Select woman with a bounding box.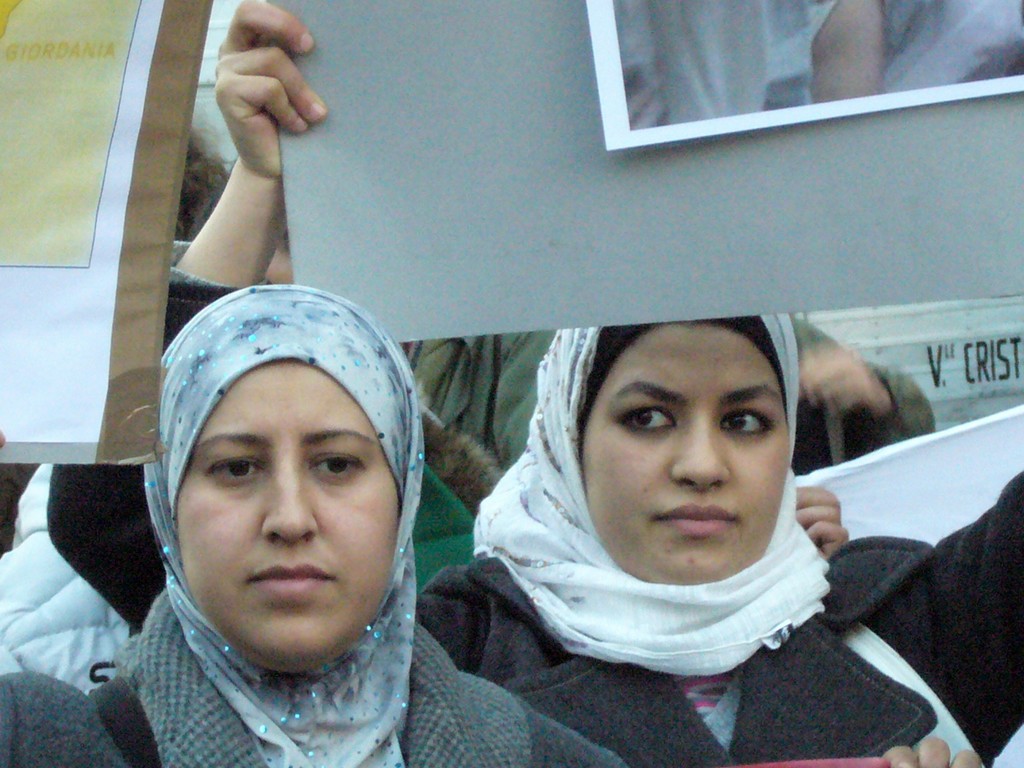
(x1=440, y1=303, x2=899, y2=720).
